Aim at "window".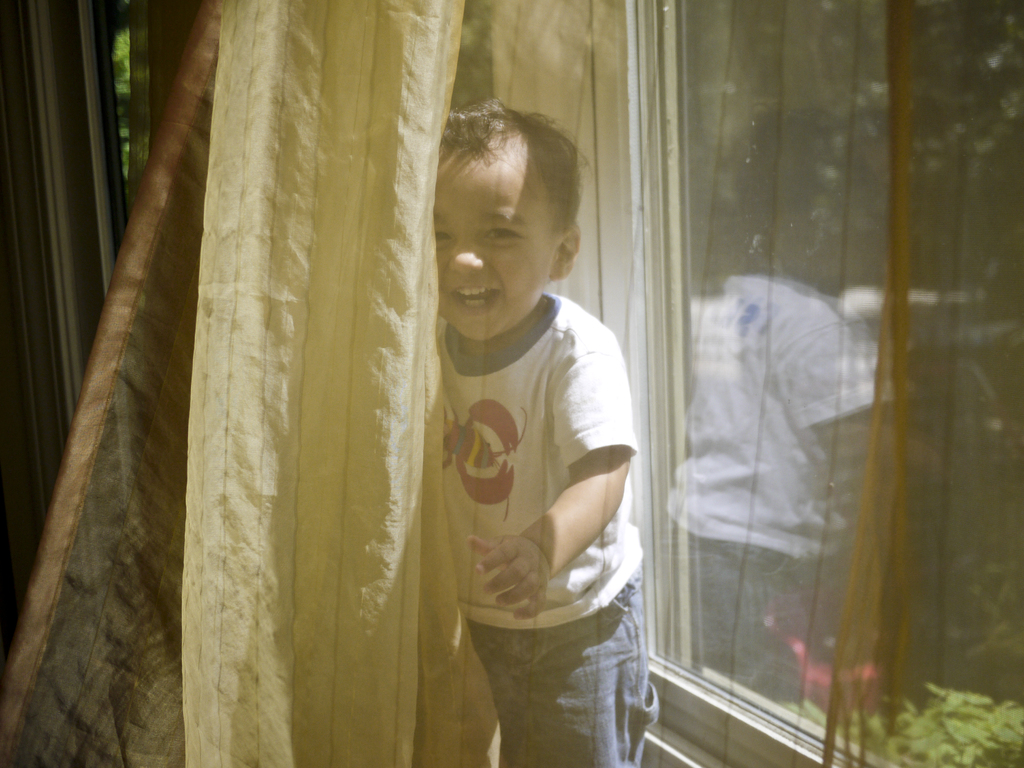
Aimed at crop(0, 0, 1023, 767).
